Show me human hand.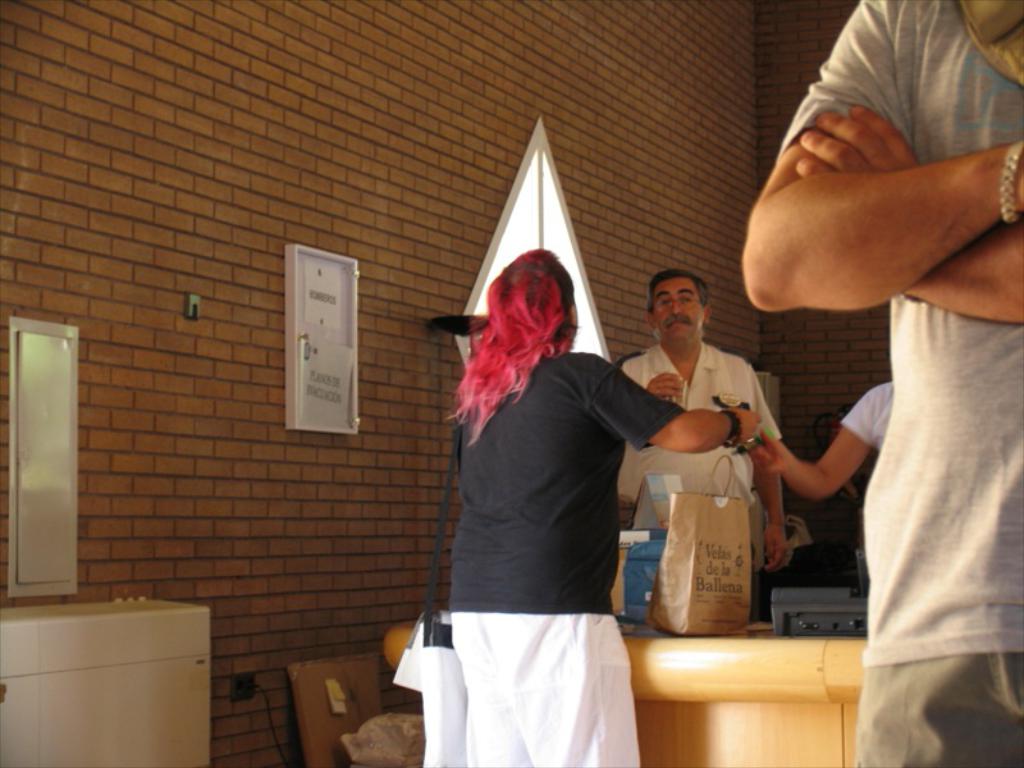
human hand is here: 760 524 794 576.
